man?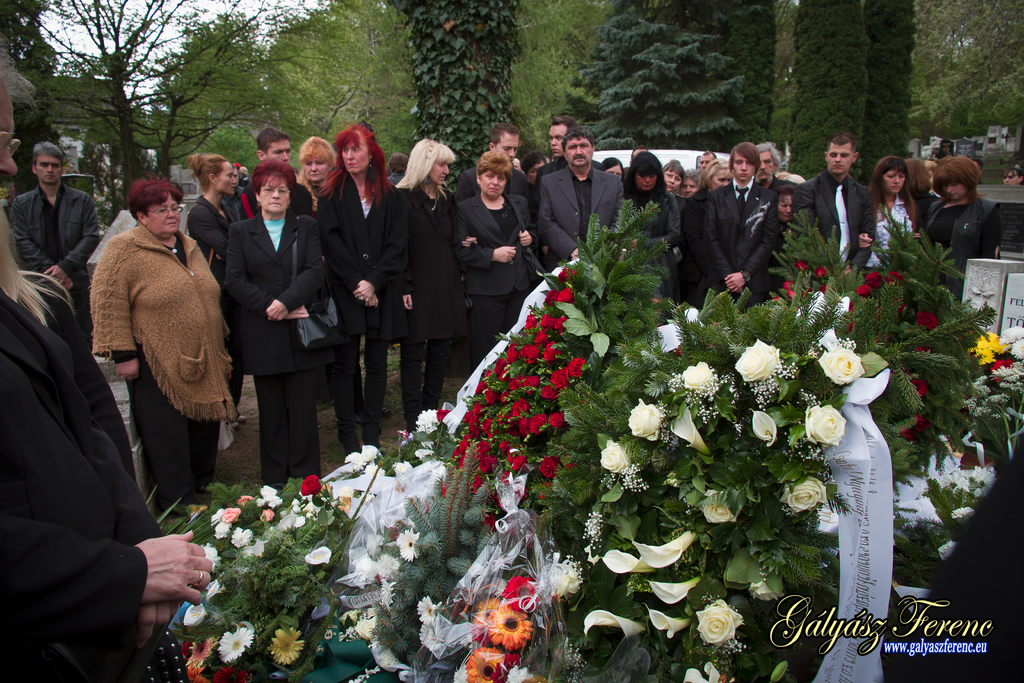
685,135,779,312
